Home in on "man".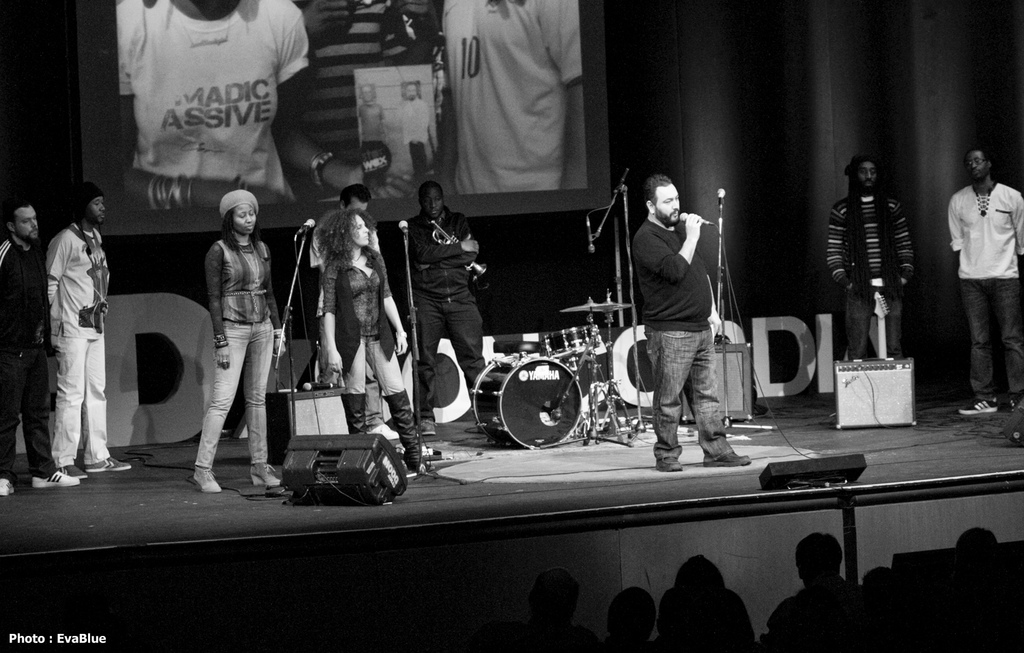
Homed in at x1=427, y1=0, x2=584, y2=195.
